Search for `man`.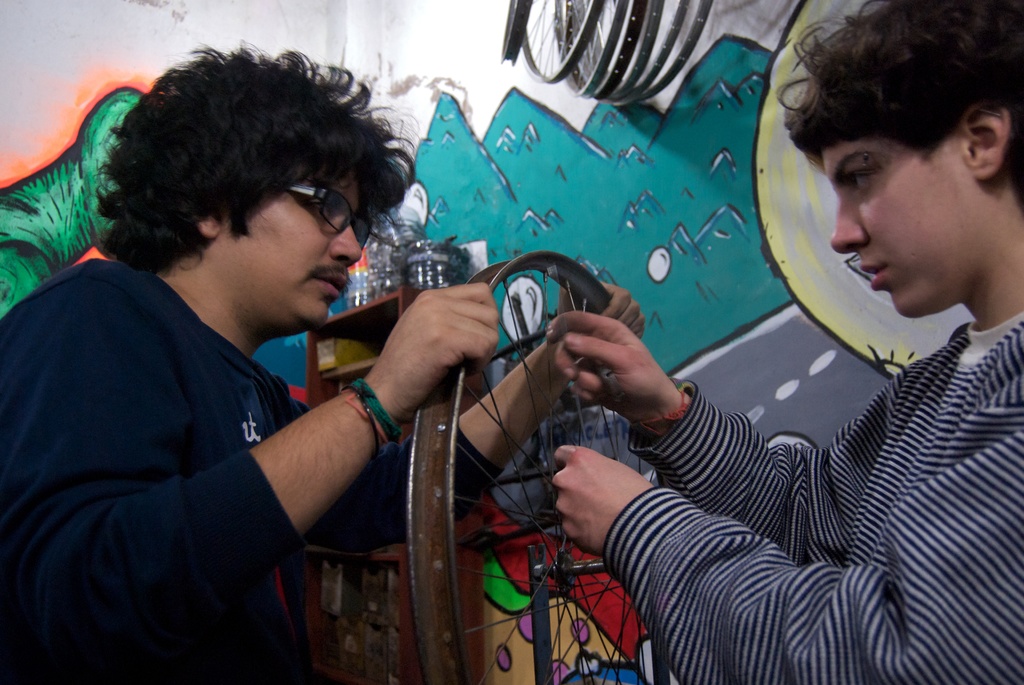
Found at (1, 32, 658, 684).
